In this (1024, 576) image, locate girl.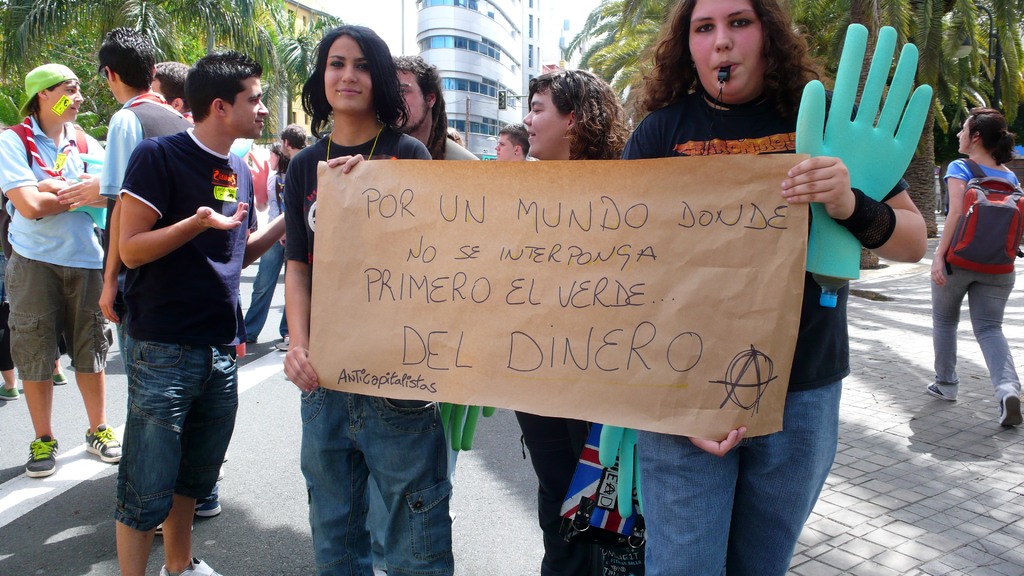
Bounding box: bbox=[279, 25, 443, 574].
